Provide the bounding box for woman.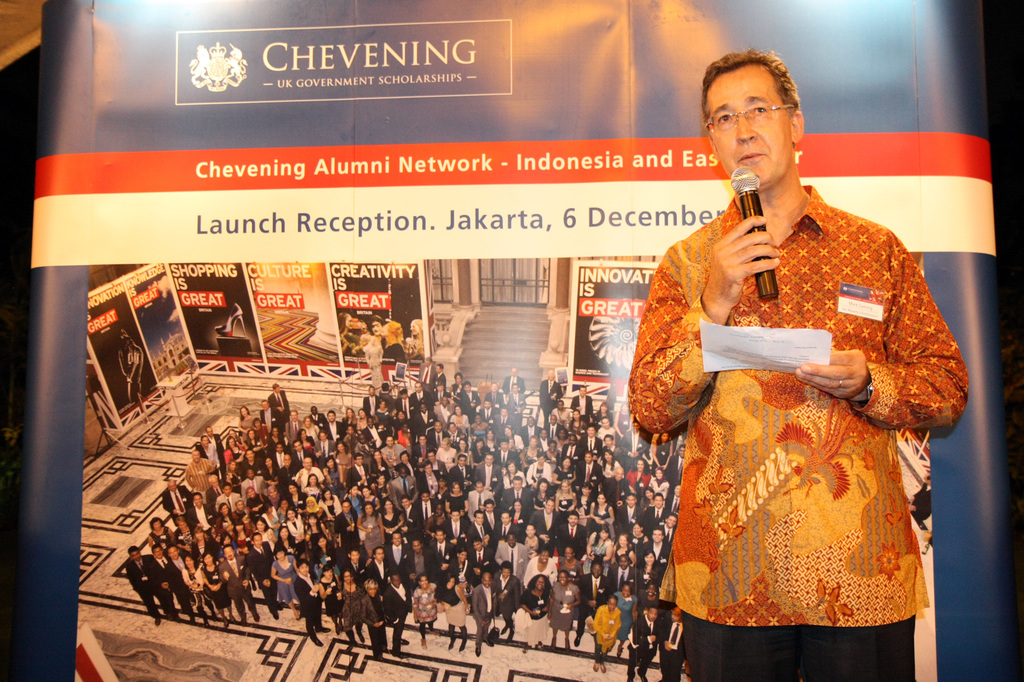
BBox(641, 486, 656, 511).
